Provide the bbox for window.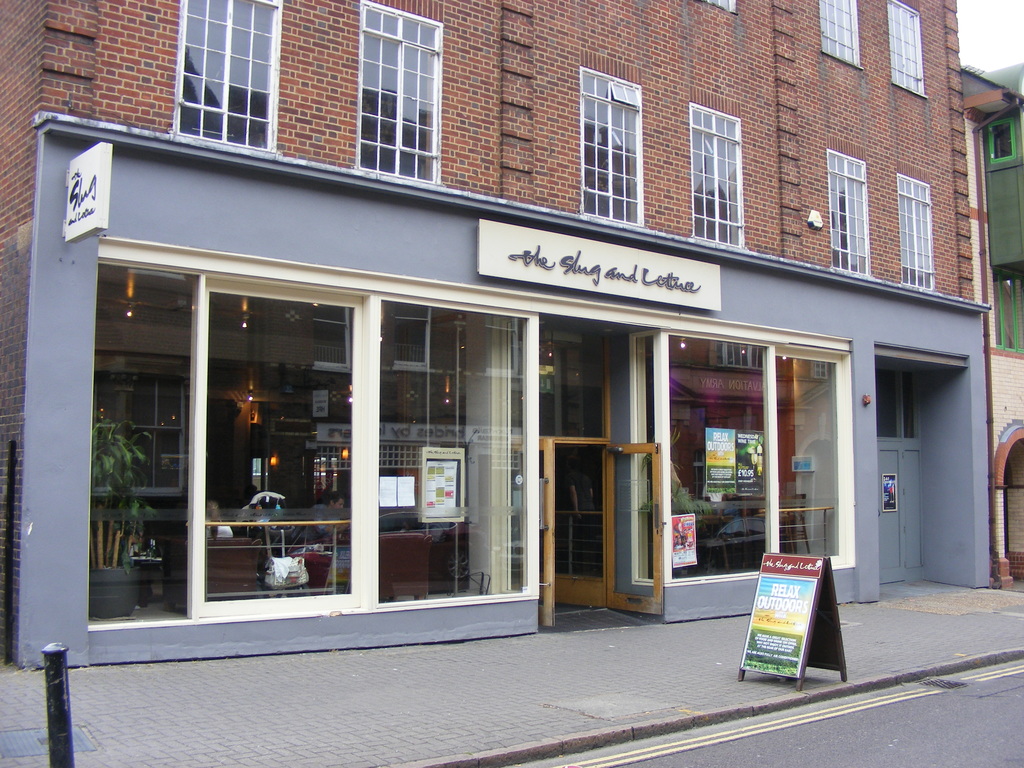
l=816, t=0, r=861, b=68.
